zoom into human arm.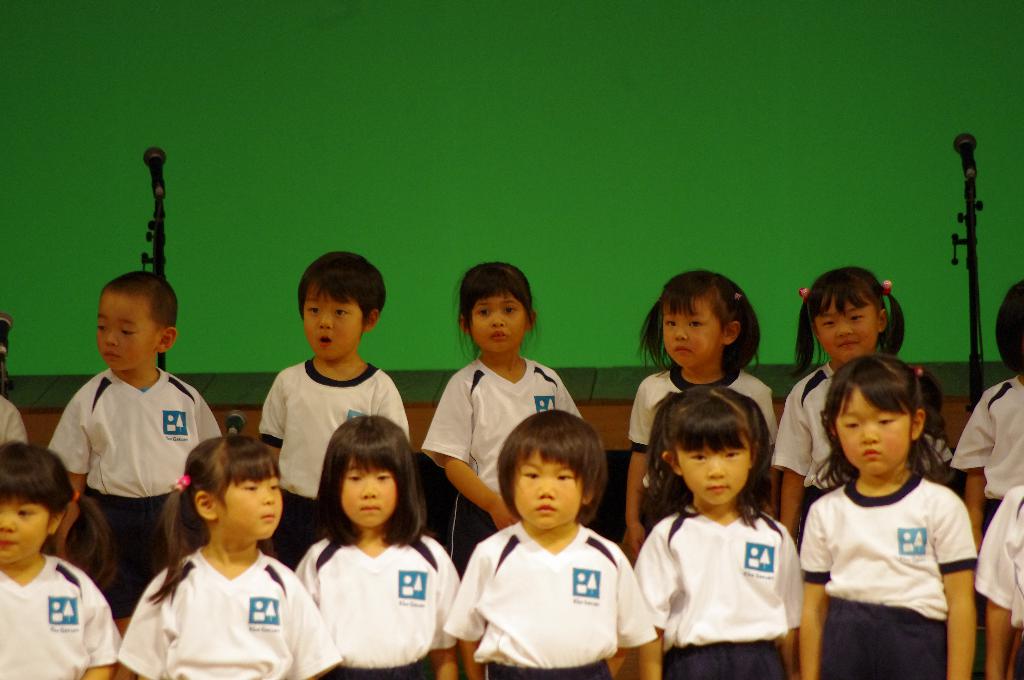
Zoom target: {"left": 975, "top": 492, "right": 1018, "bottom": 679}.
